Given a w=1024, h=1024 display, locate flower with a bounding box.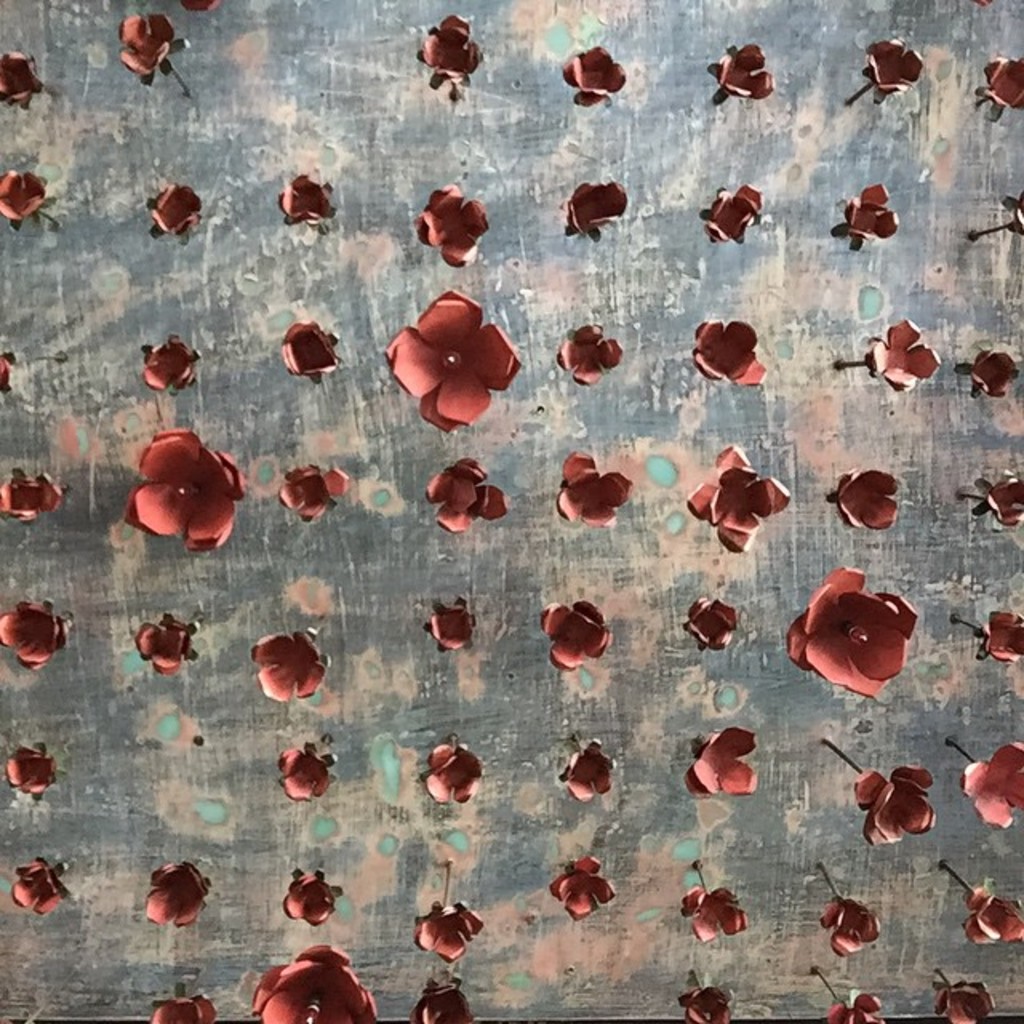
Located: box(680, 982, 728, 1022).
